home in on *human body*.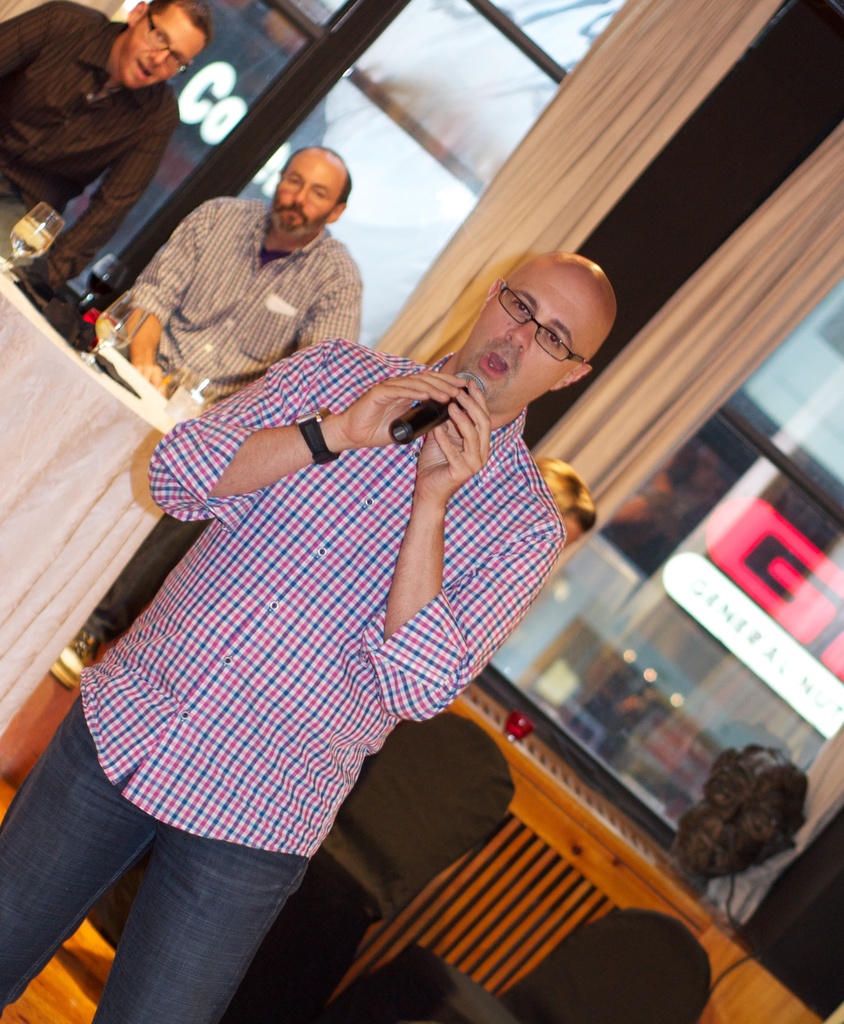
Homed in at (106,189,365,420).
